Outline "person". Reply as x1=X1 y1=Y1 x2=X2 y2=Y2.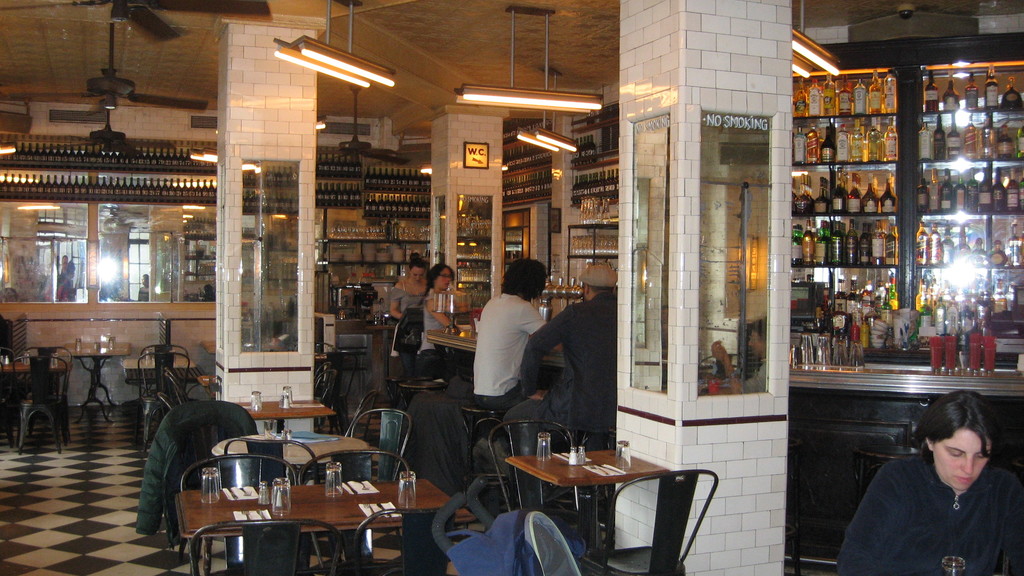
x1=390 y1=253 x2=419 y2=374.
